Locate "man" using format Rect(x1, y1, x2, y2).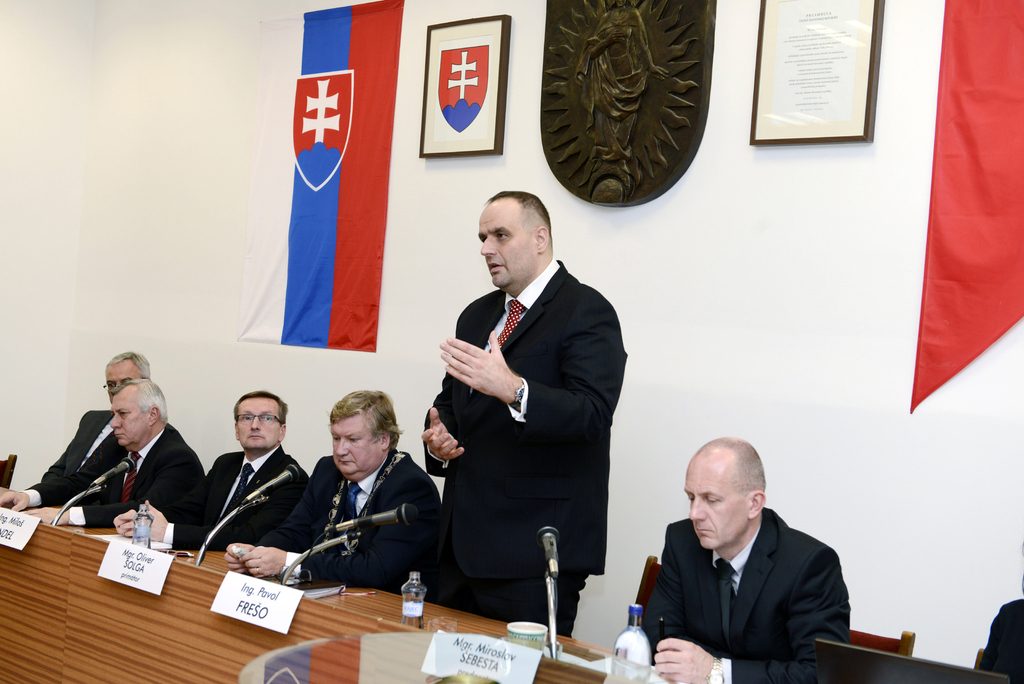
Rect(25, 375, 210, 526).
